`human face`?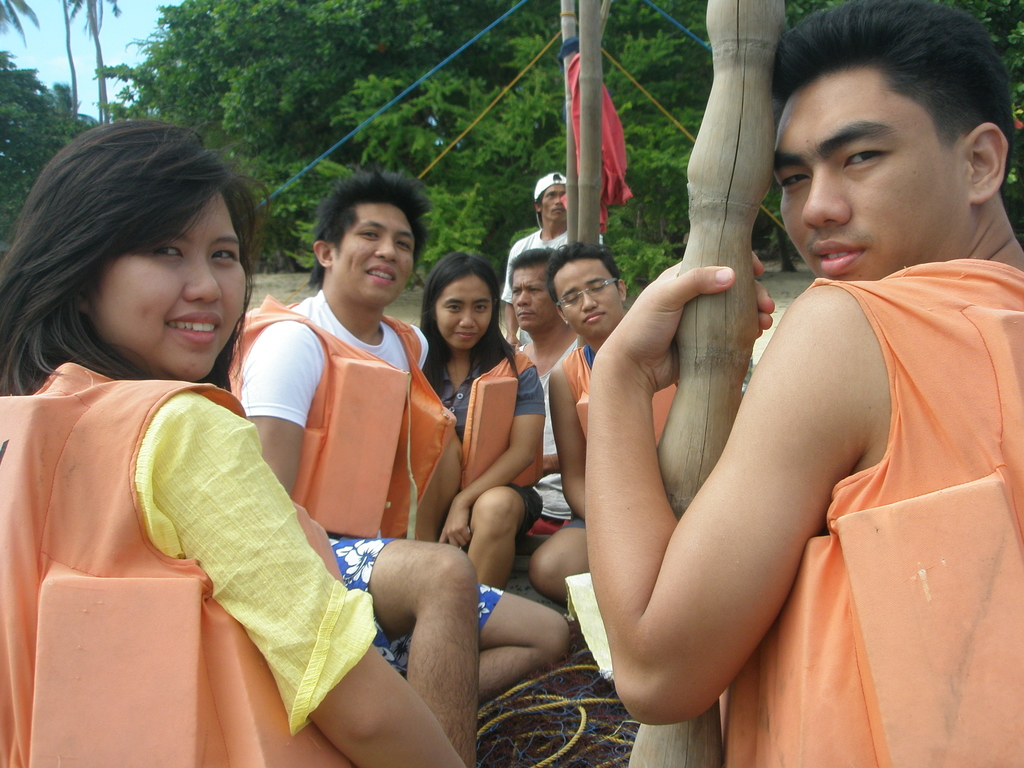
bbox=[538, 178, 569, 223]
